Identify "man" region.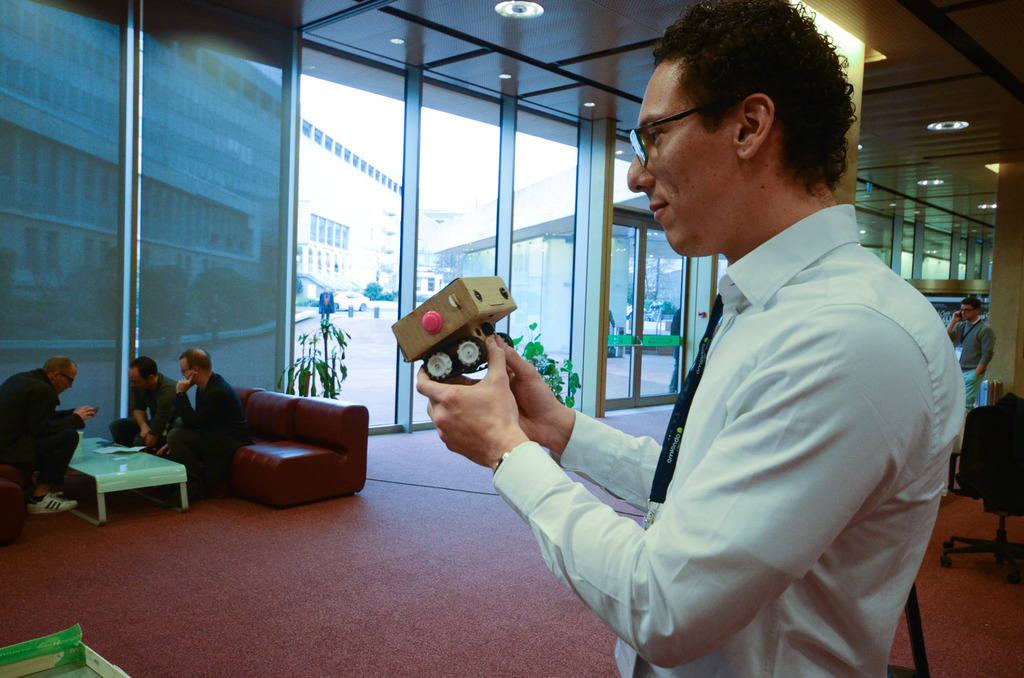
Region: 3/349/93/514.
